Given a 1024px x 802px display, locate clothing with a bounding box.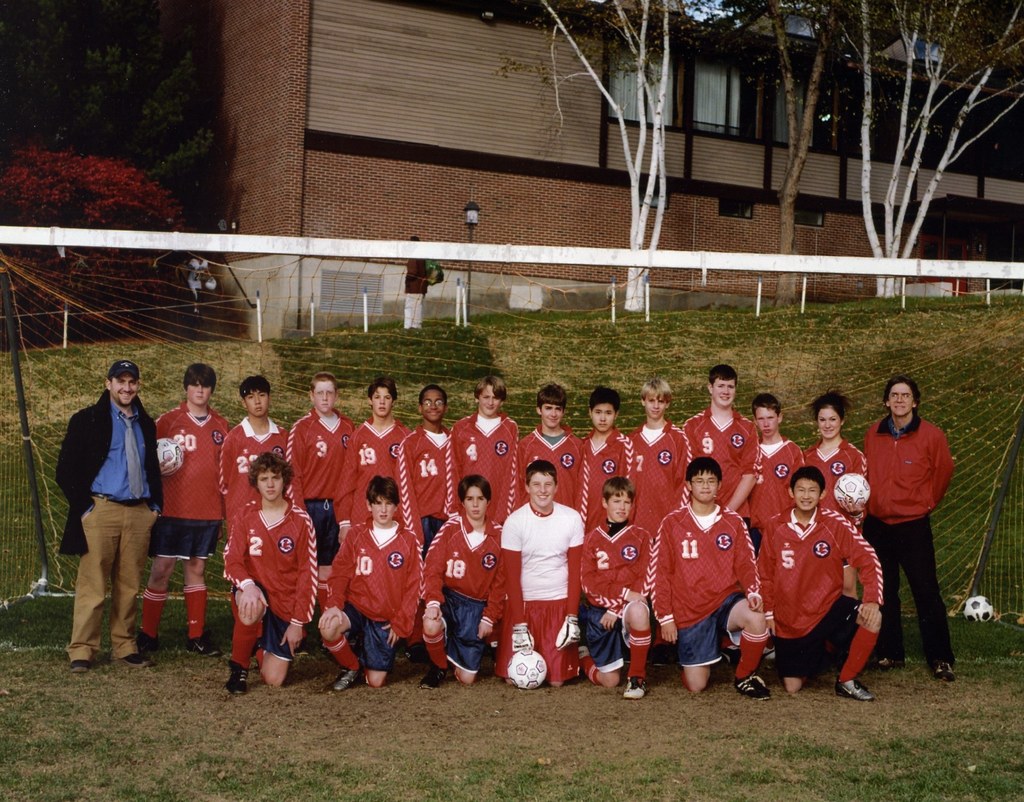
Located: BBox(864, 411, 956, 662).
